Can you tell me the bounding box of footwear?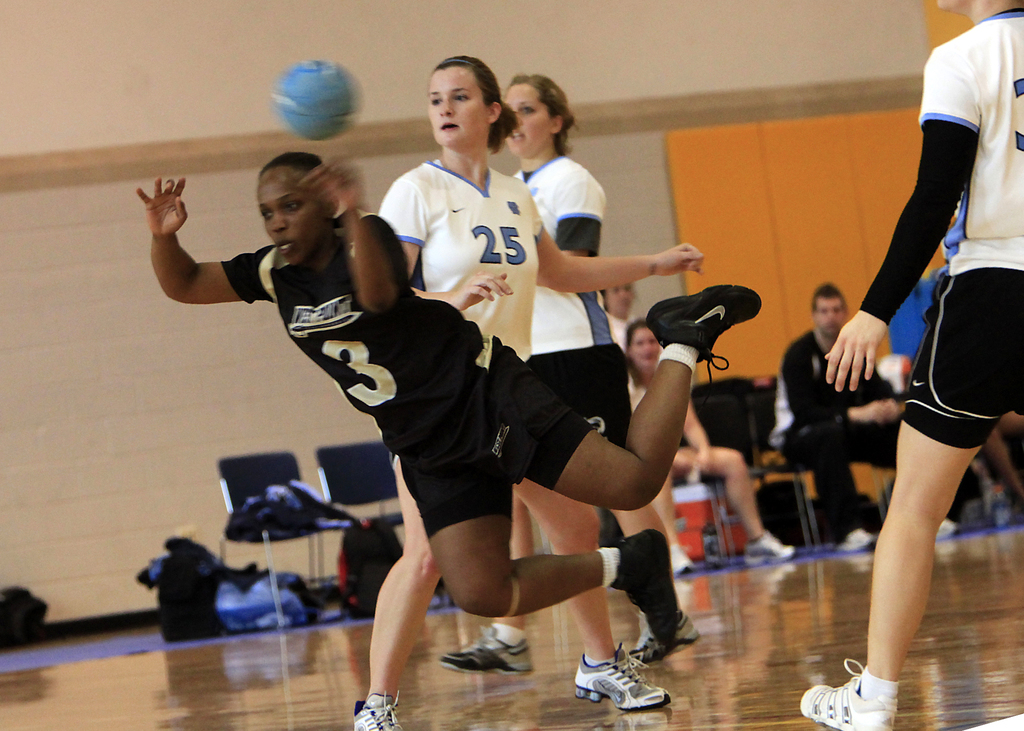
select_region(835, 524, 879, 552).
